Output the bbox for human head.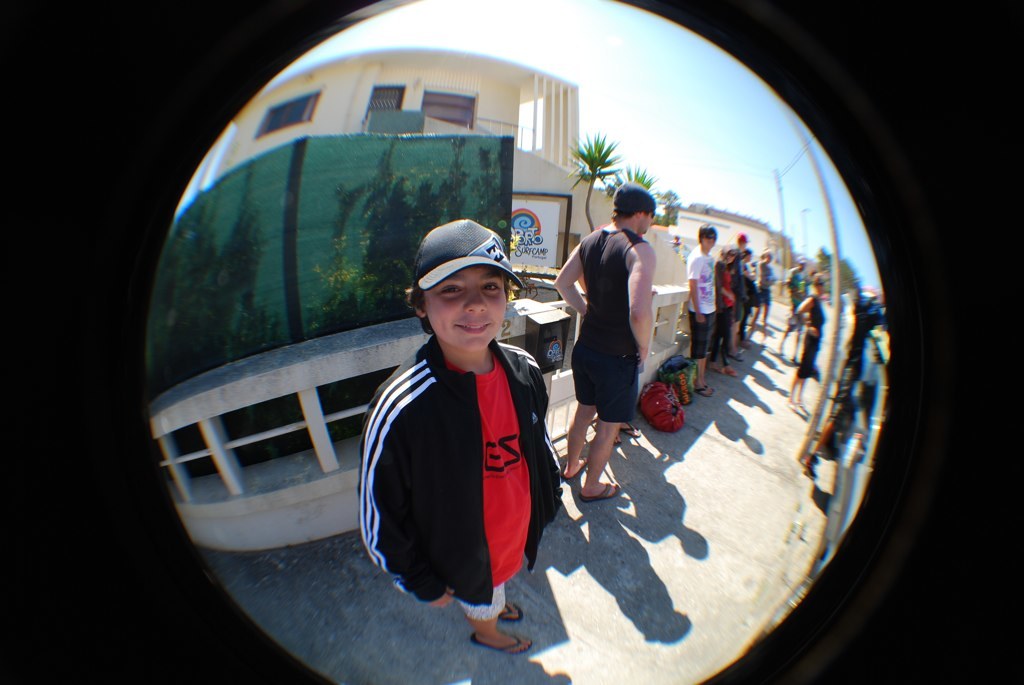
box=[798, 255, 811, 268].
